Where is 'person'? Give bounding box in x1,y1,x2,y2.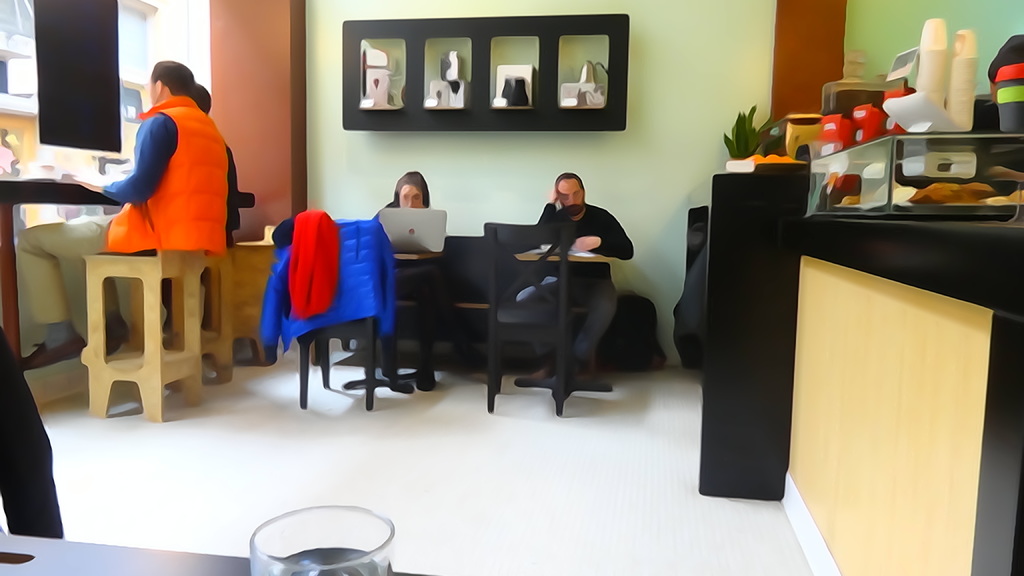
502,170,611,390.
